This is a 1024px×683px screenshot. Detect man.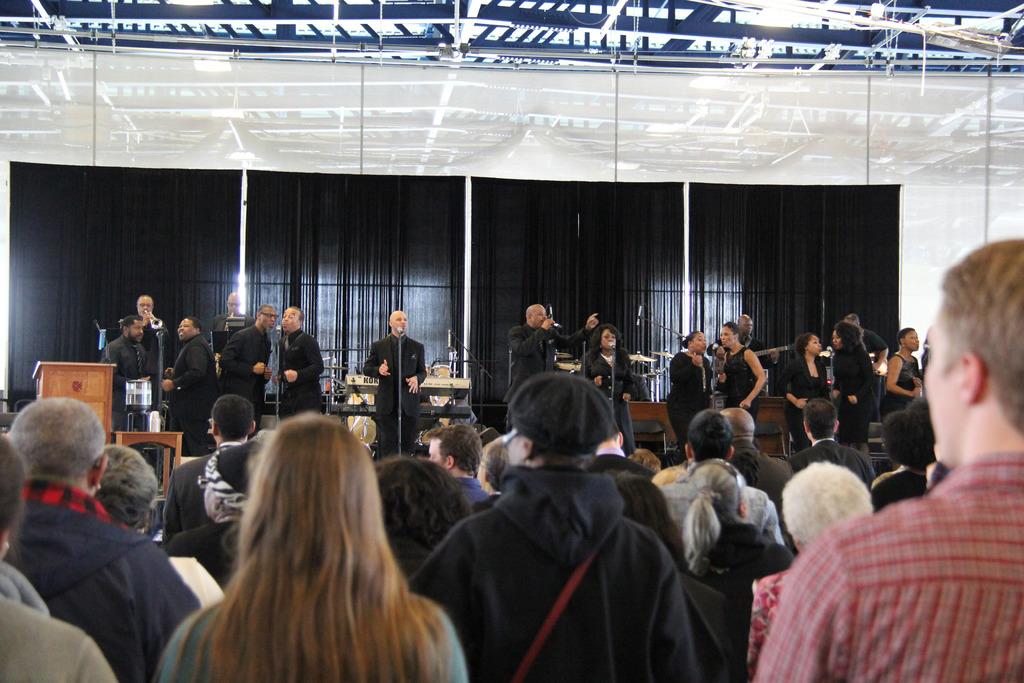
(left=132, top=293, right=170, bottom=383).
